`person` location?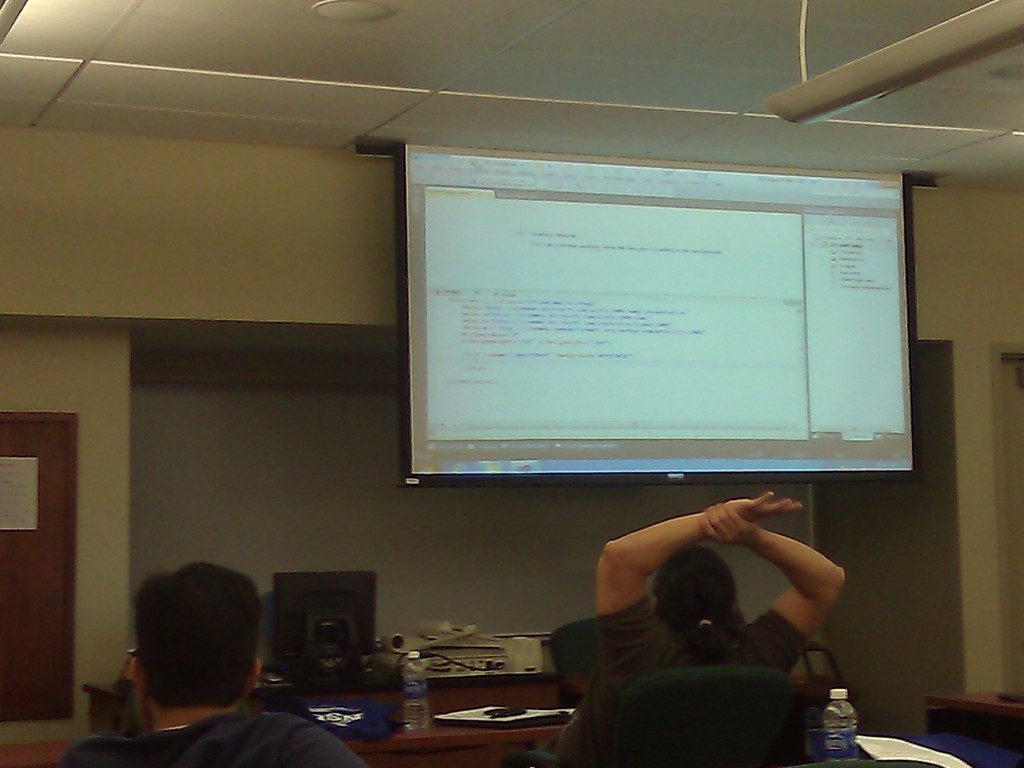
(84,545,308,767)
